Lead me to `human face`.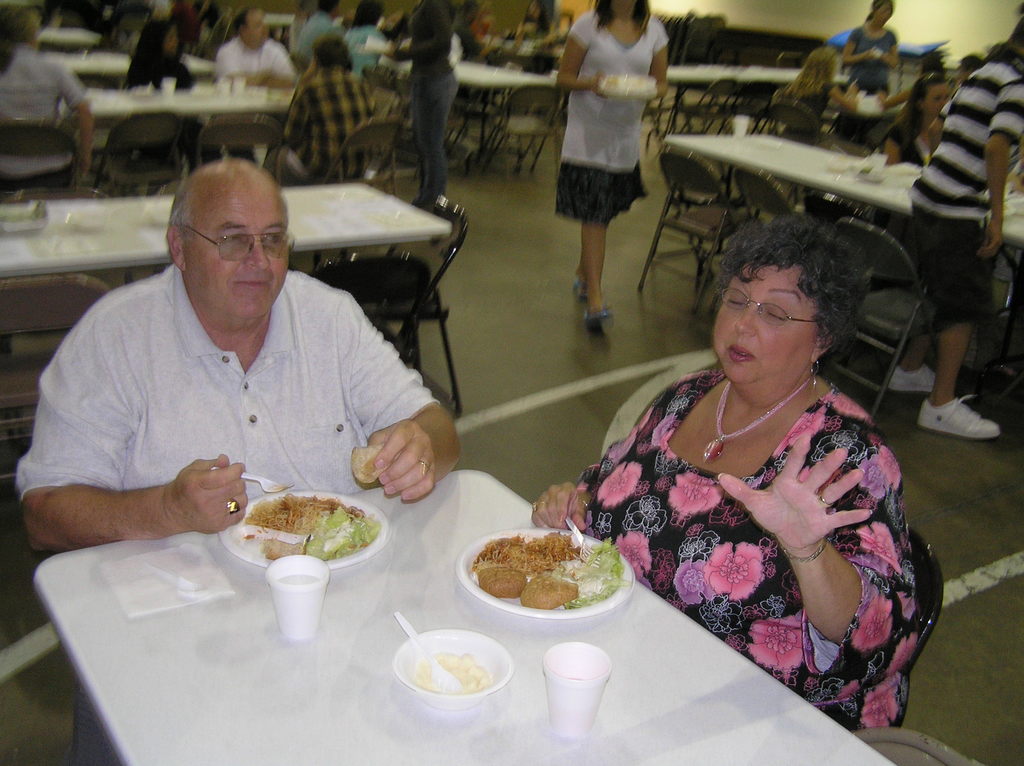
Lead to pyautogui.locateOnScreen(710, 271, 827, 380).
